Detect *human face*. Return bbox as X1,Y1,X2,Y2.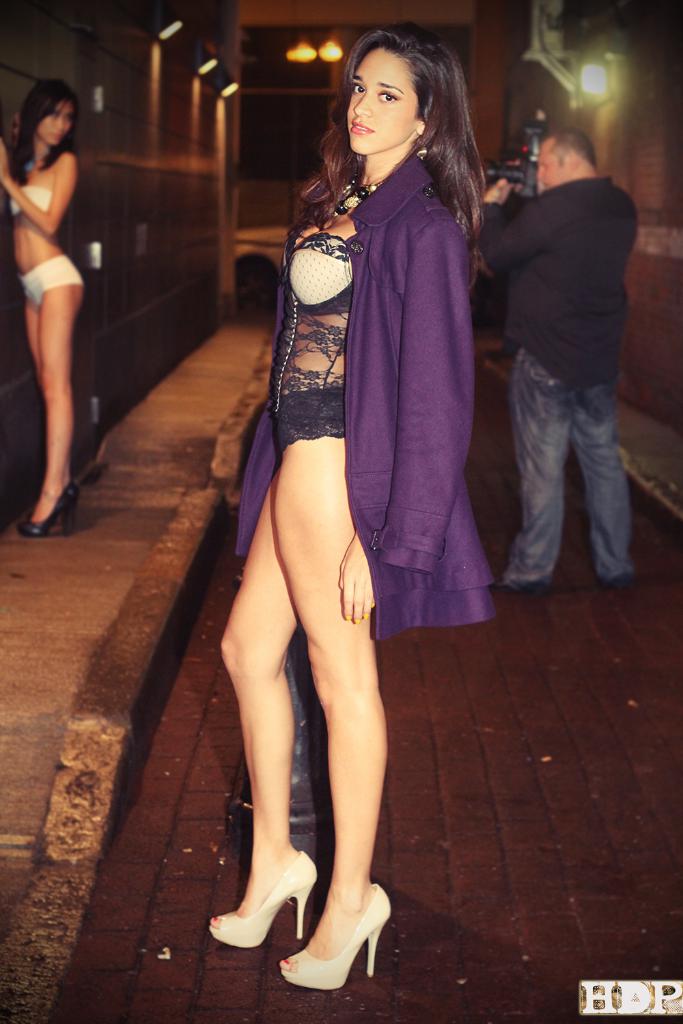
350,49,419,154.
